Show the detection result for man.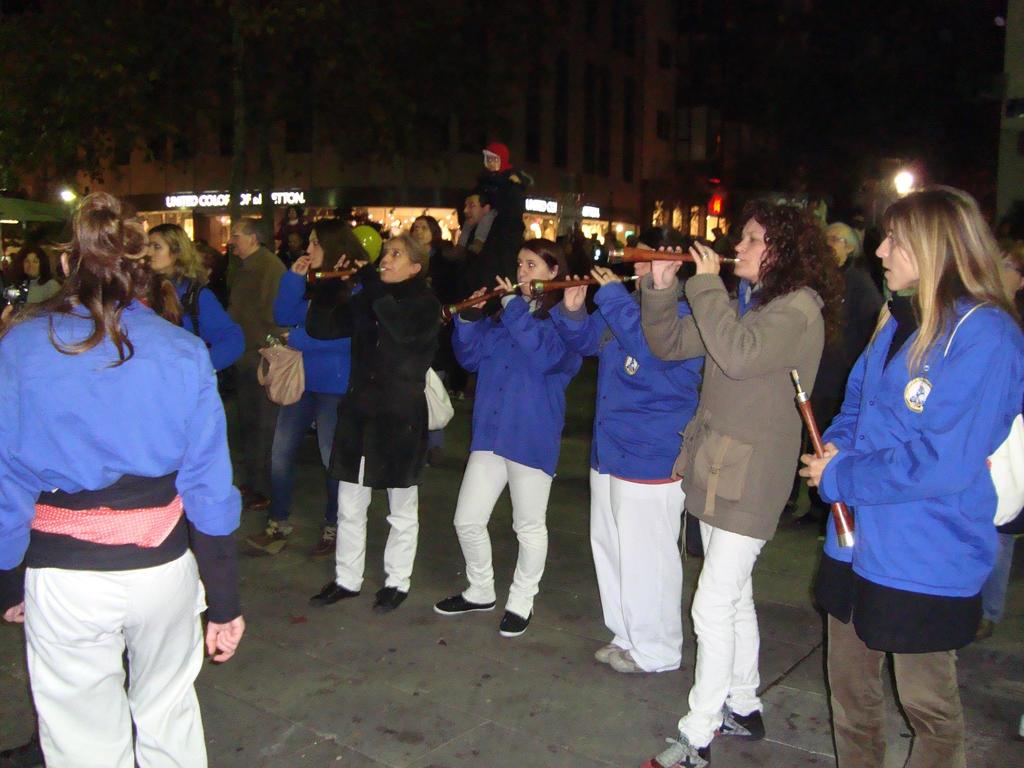
left=222, top=216, right=292, bottom=516.
